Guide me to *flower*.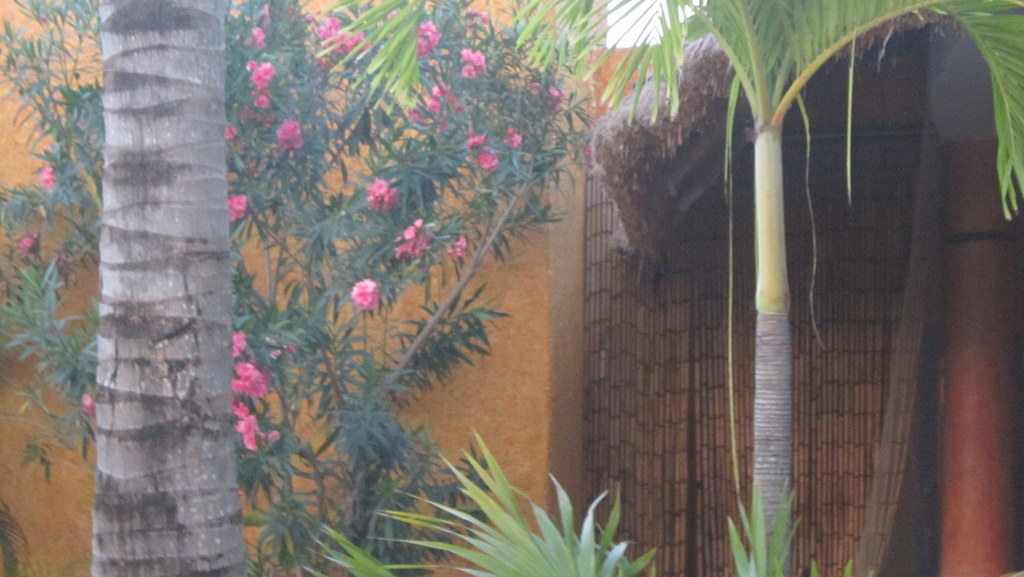
Guidance: box(461, 48, 487, 68).
